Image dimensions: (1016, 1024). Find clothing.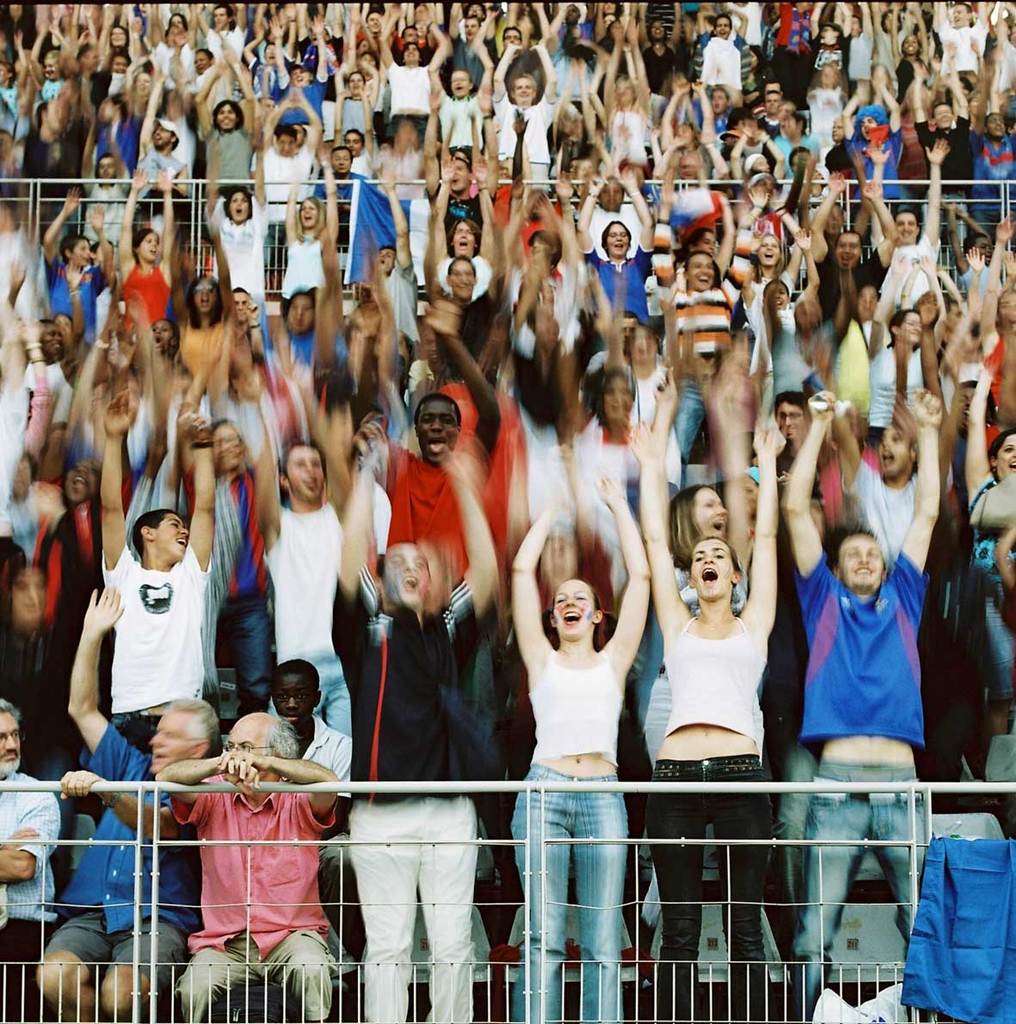
696, 38, 748, 96.
